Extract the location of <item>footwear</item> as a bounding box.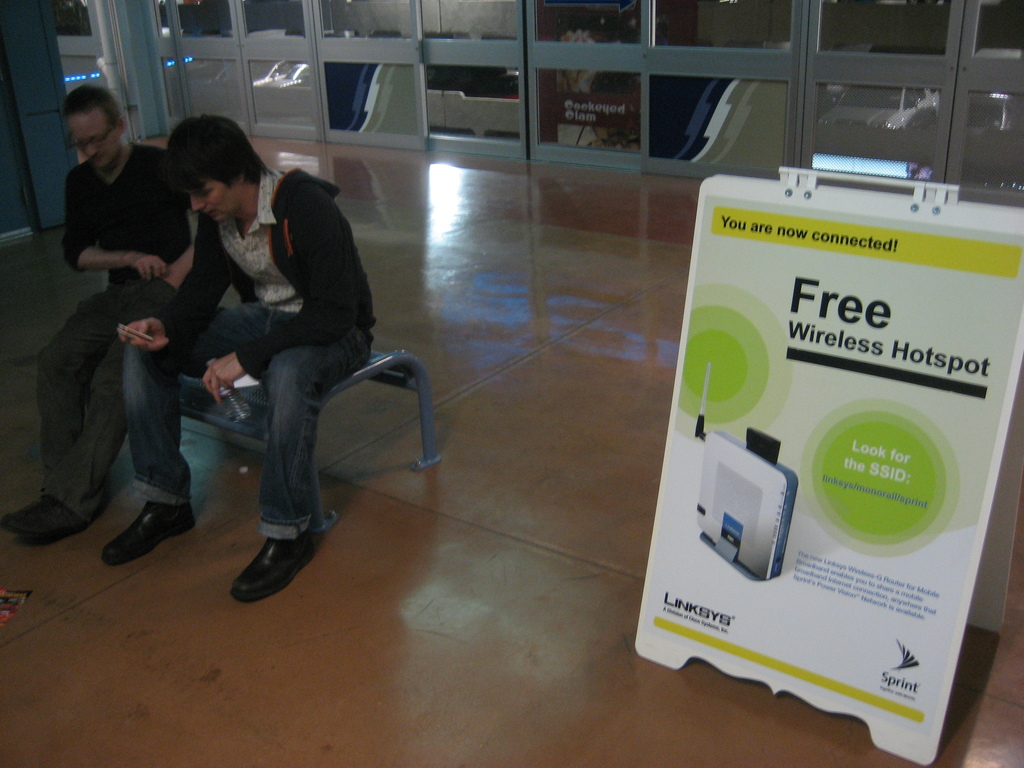
[x1=220, y1=526, x2=308, y2=608].
